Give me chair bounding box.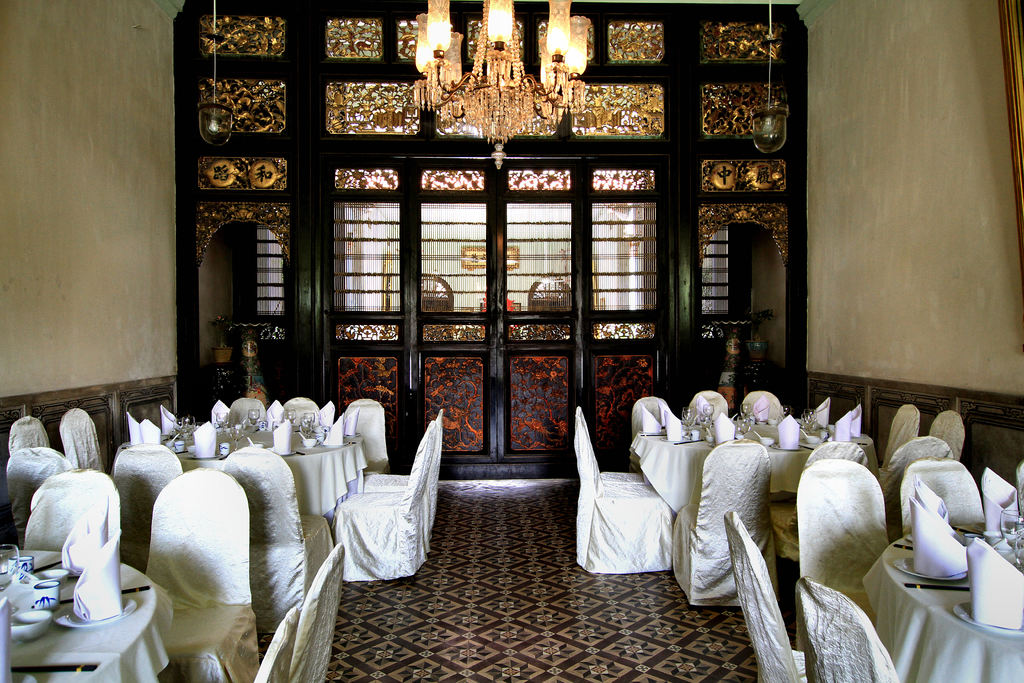
362:409:442:546.
